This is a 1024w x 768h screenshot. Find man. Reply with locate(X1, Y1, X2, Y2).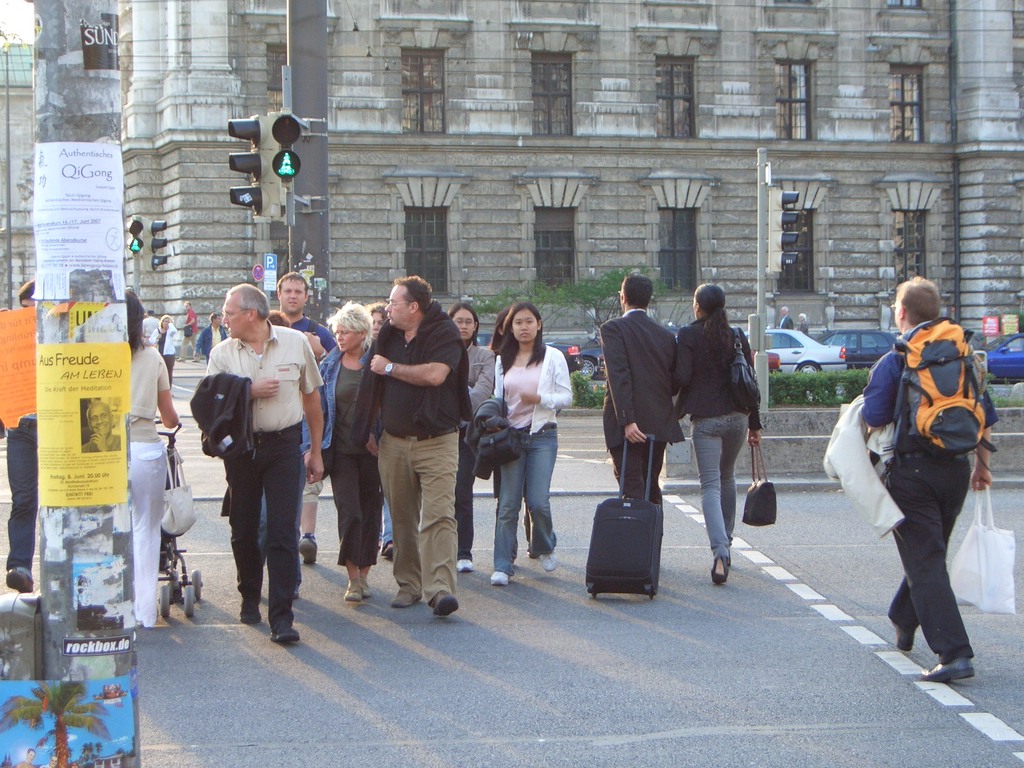
locate(345, 277, 468, 614).
